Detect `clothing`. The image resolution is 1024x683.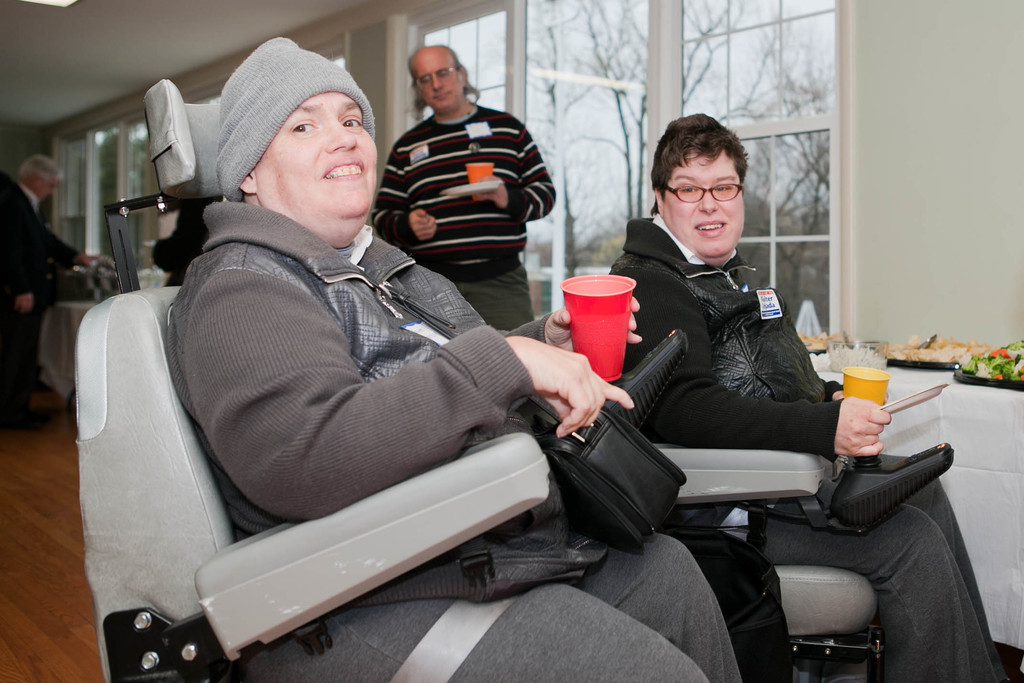
<bbox>0, 170, 88, 412</bbox>.
